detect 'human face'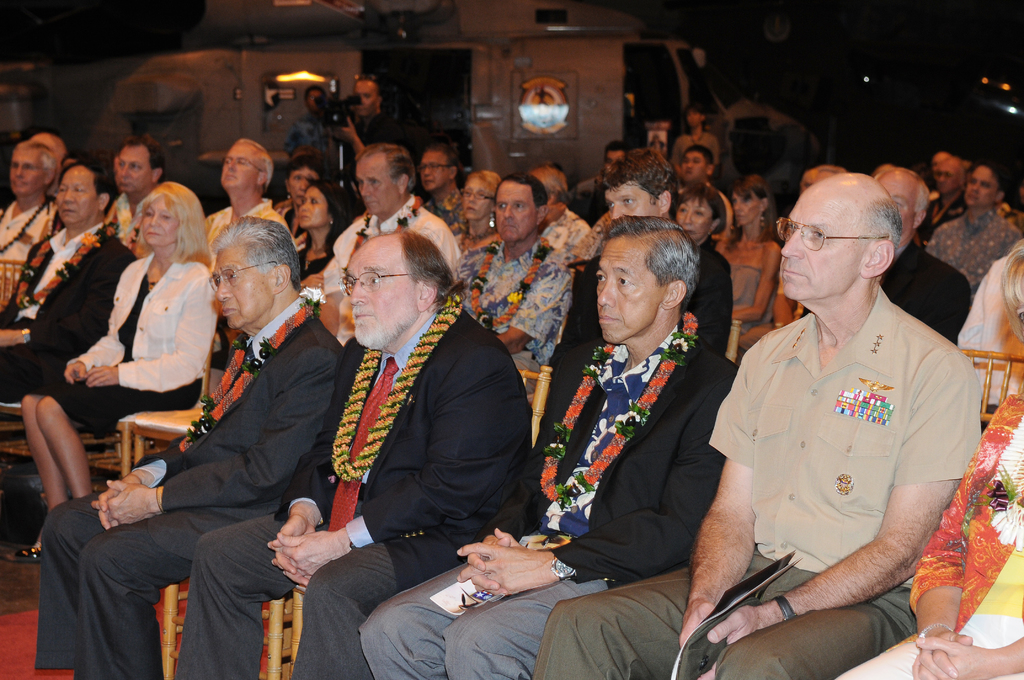
[215, 248, 269, 325]
